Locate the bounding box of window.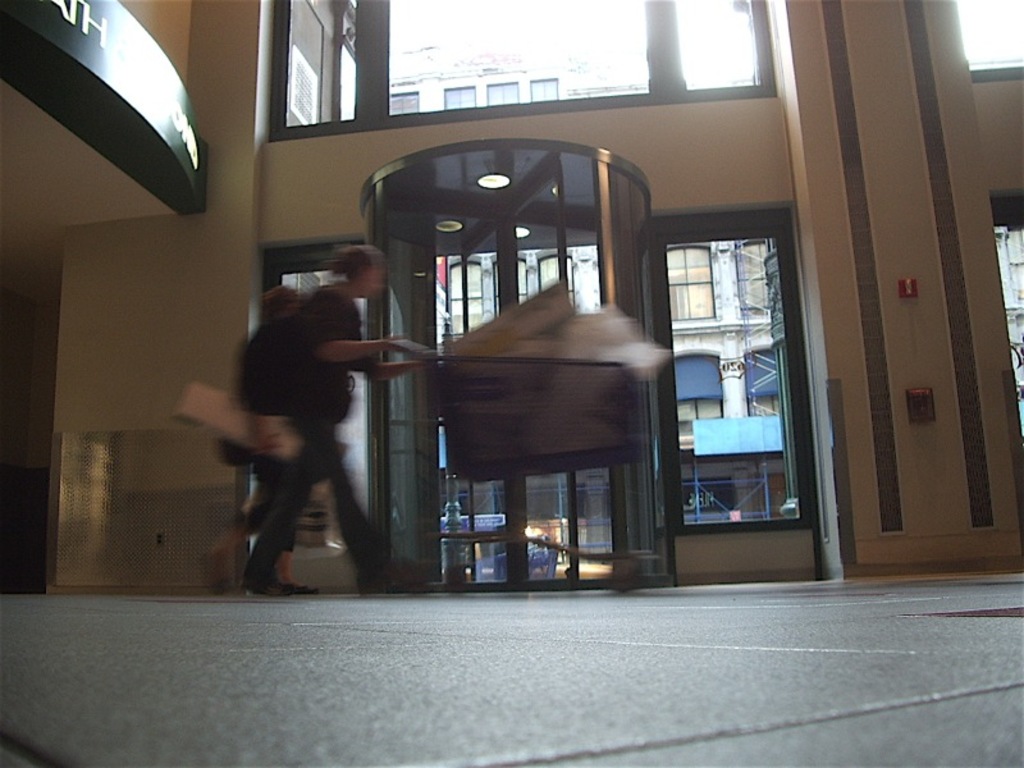
Bounding box: (733, 238, 769, 321).
